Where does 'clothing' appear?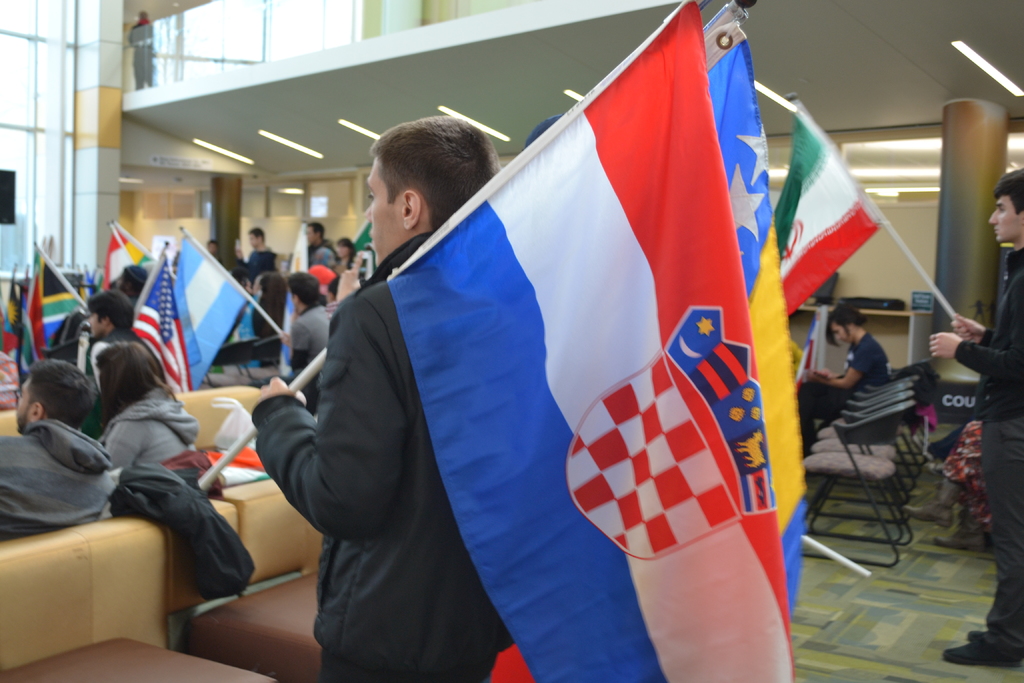
Appears at {"left": 281, "top": 298, "right": 337, "bottom": 395}.
